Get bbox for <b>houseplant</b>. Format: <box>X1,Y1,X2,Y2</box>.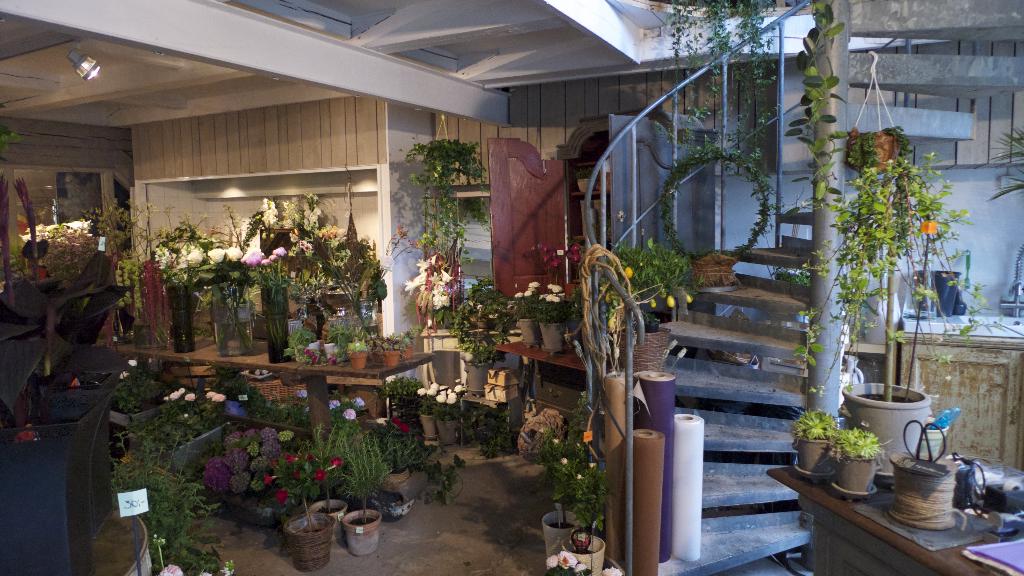
<box>413,379,440,441</box>.
